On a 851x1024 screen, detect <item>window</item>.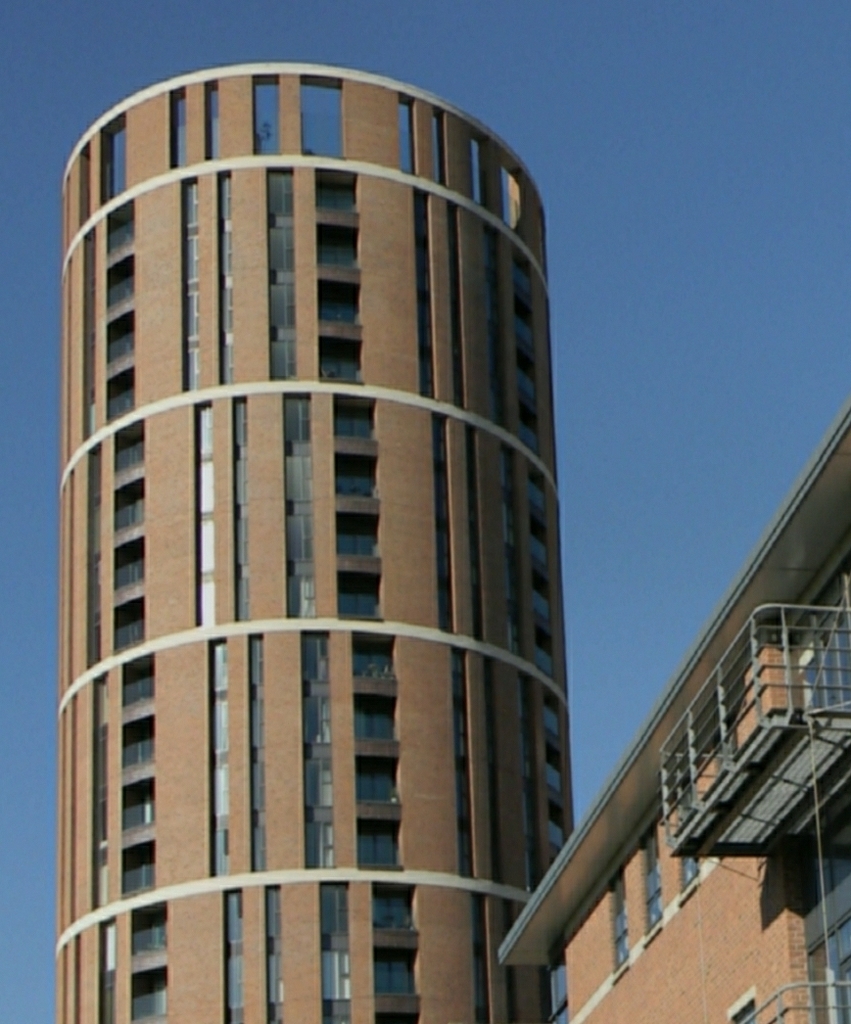
(379, 956, 413, 993).
